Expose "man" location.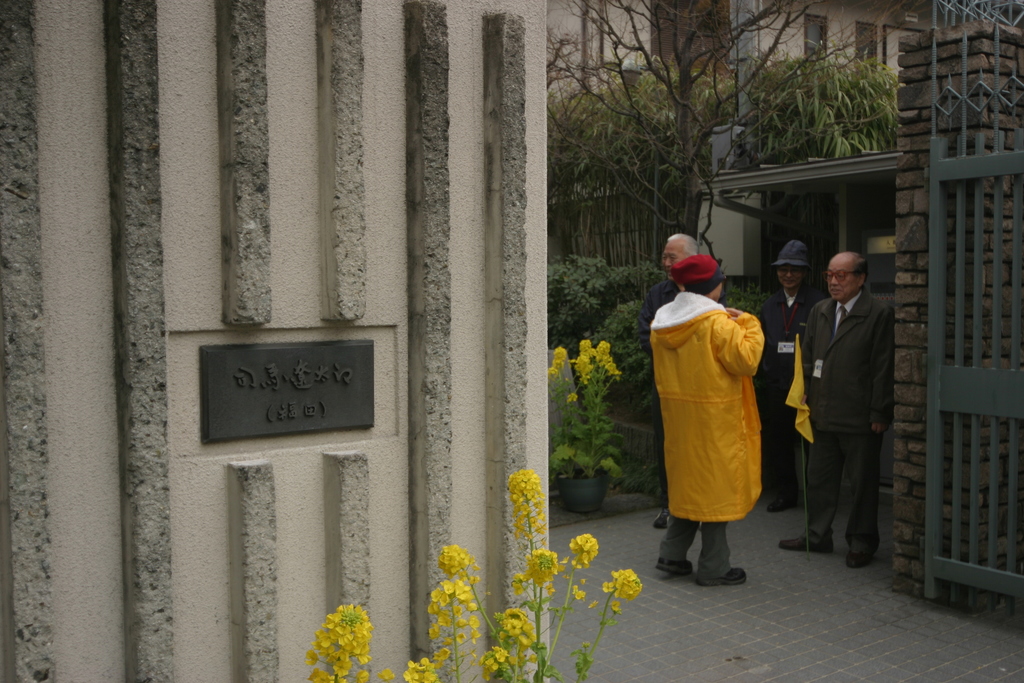
Exposed at x1=754, y1=239, x2=814, y2=514.
